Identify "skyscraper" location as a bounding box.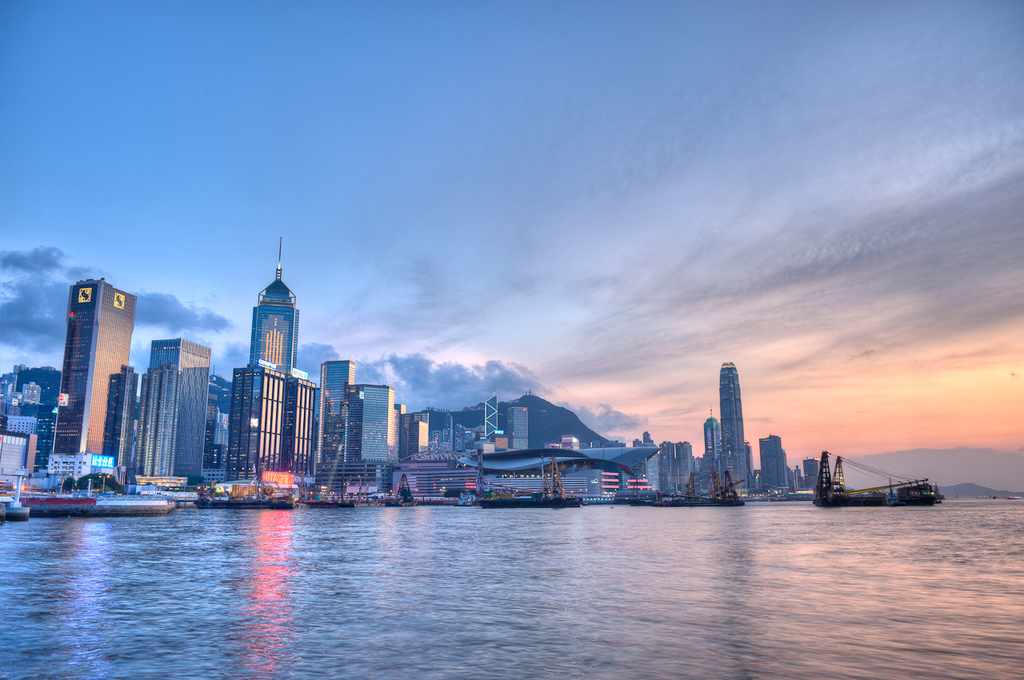
402,402,463,454.
